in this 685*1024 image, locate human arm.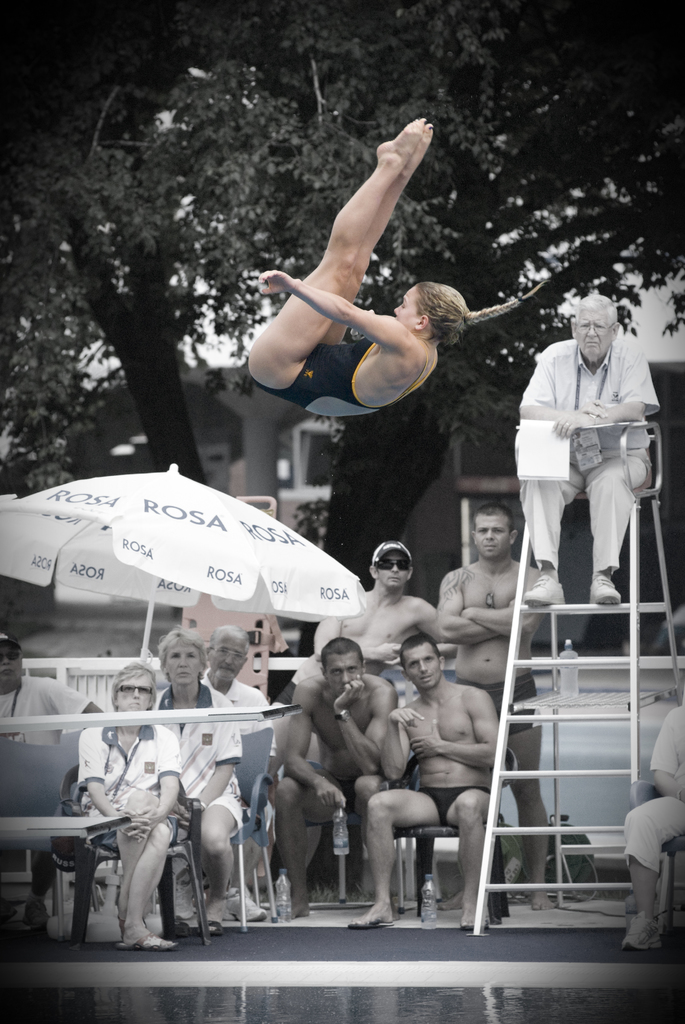
Bounding box: [left=513, top=370, right=597, bottom=433].
